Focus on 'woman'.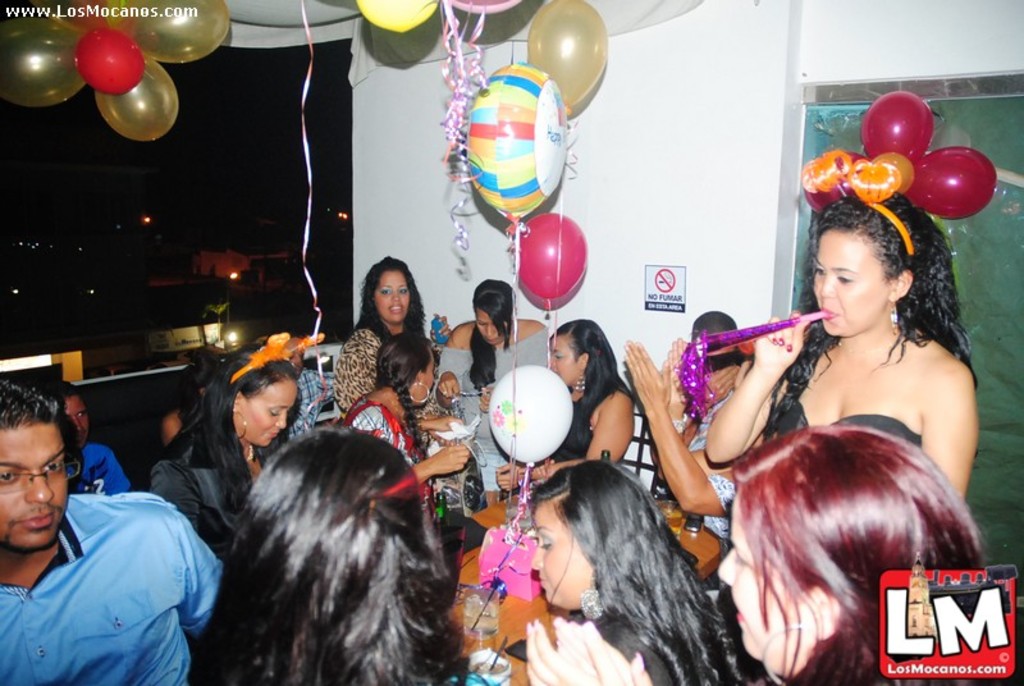
Focused at 522,458,728,685.
